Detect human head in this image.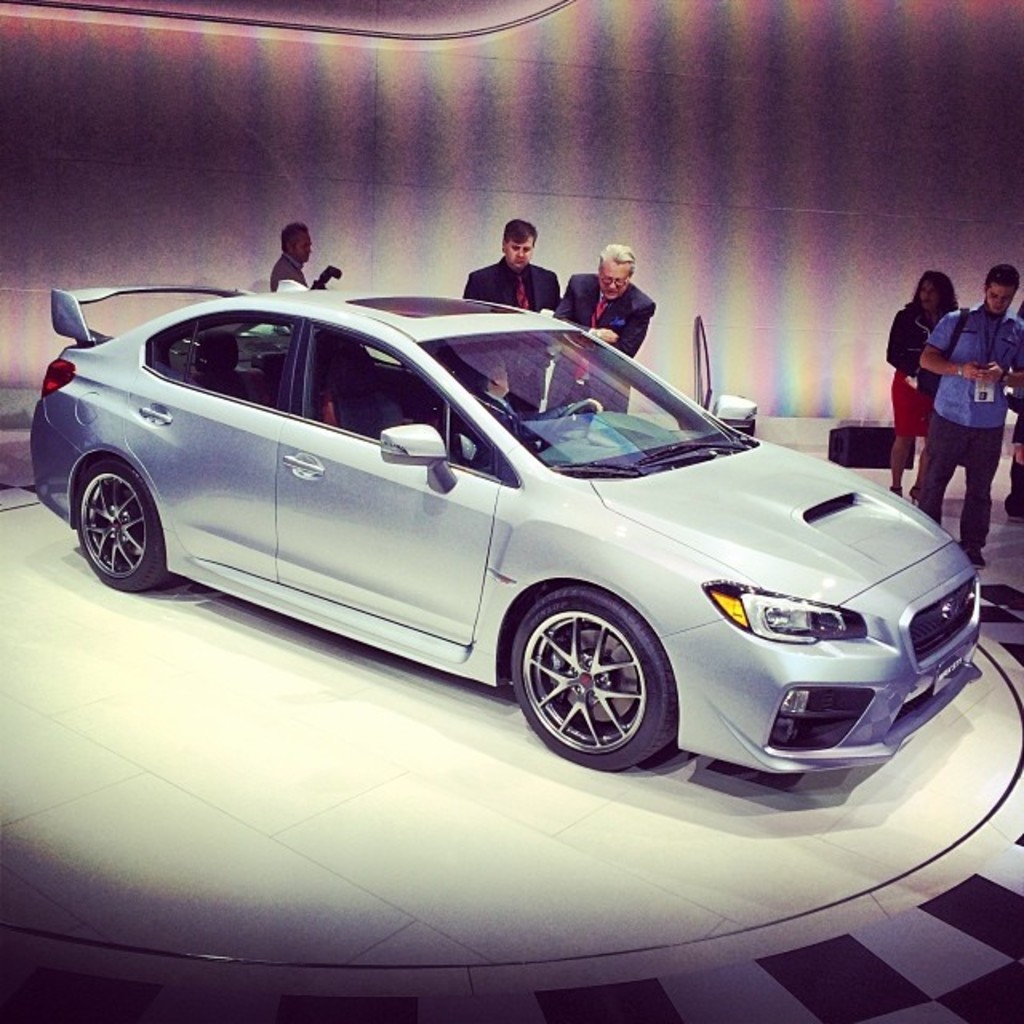
Detection: select_region(467, 349, 507, 397).
